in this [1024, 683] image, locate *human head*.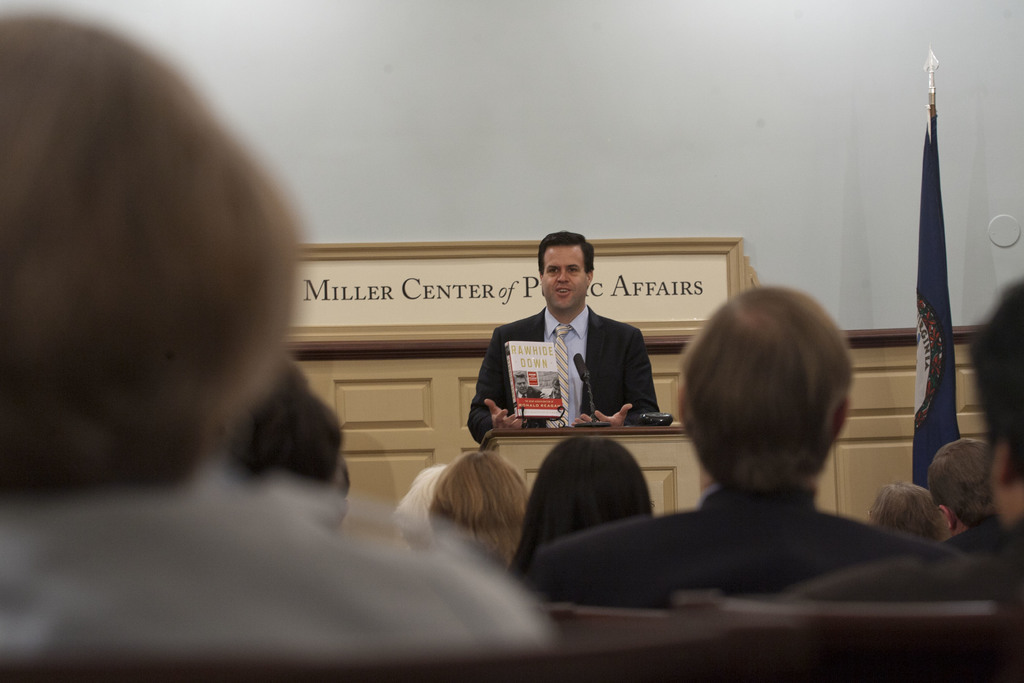
Bounding box: (x1=871, y1=487, x2=932, y2=545).
